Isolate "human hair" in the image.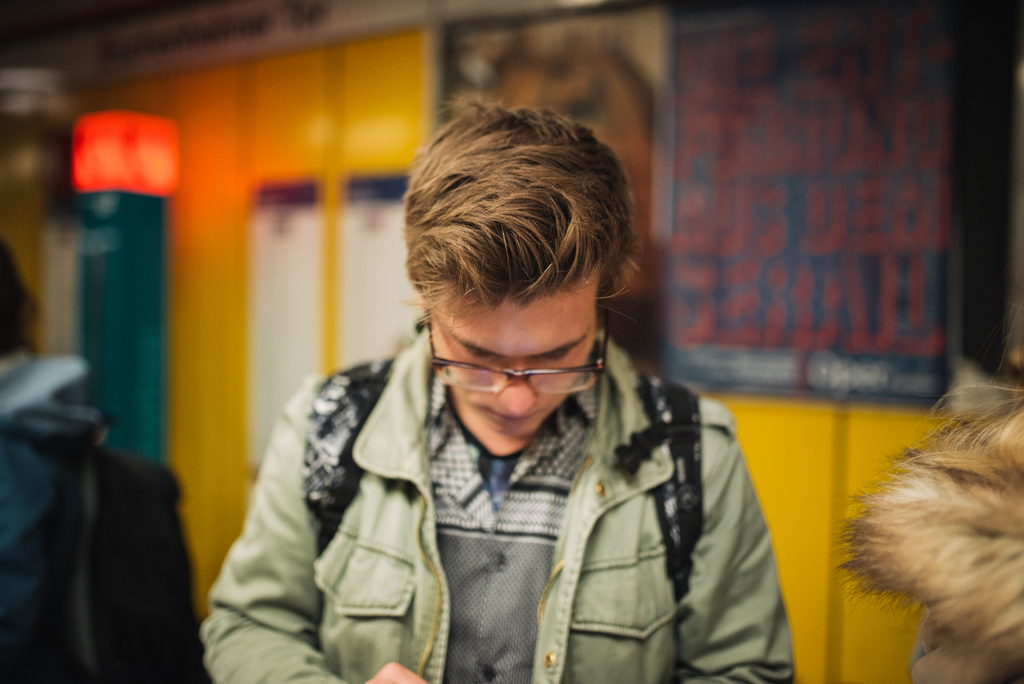
Isolated region: {"x1": 408, "y1": 97, "x2": 621, "y2": 343}.
